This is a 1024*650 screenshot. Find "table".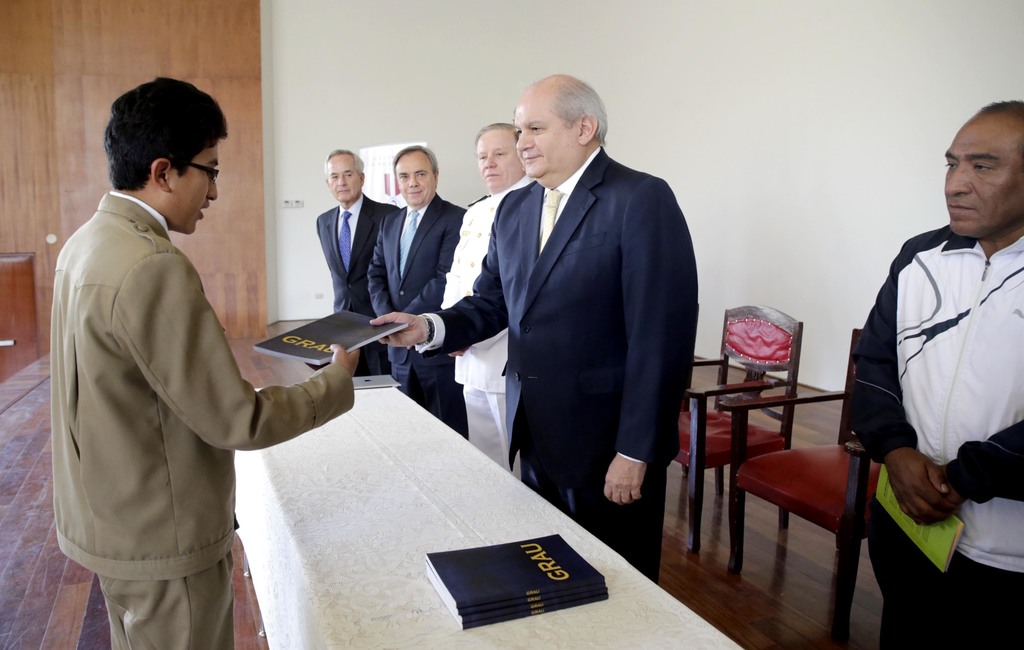
Bounding box: 199/417/716/646.
